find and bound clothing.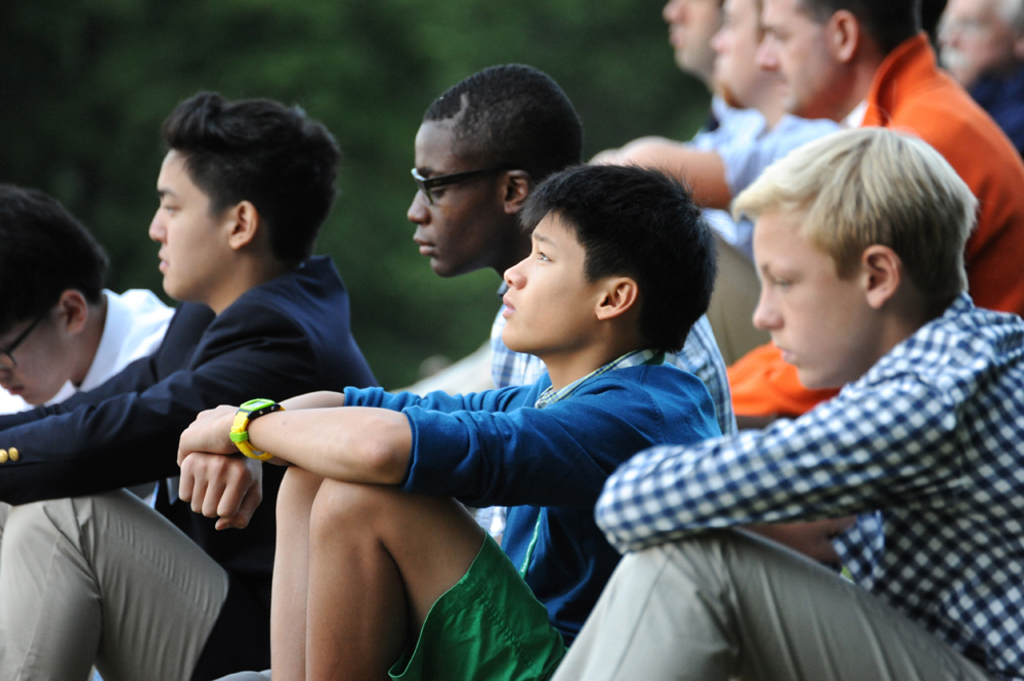
Bound: {"x1": 473, "y1": 278, "x2": 739, "y2": 546}.
